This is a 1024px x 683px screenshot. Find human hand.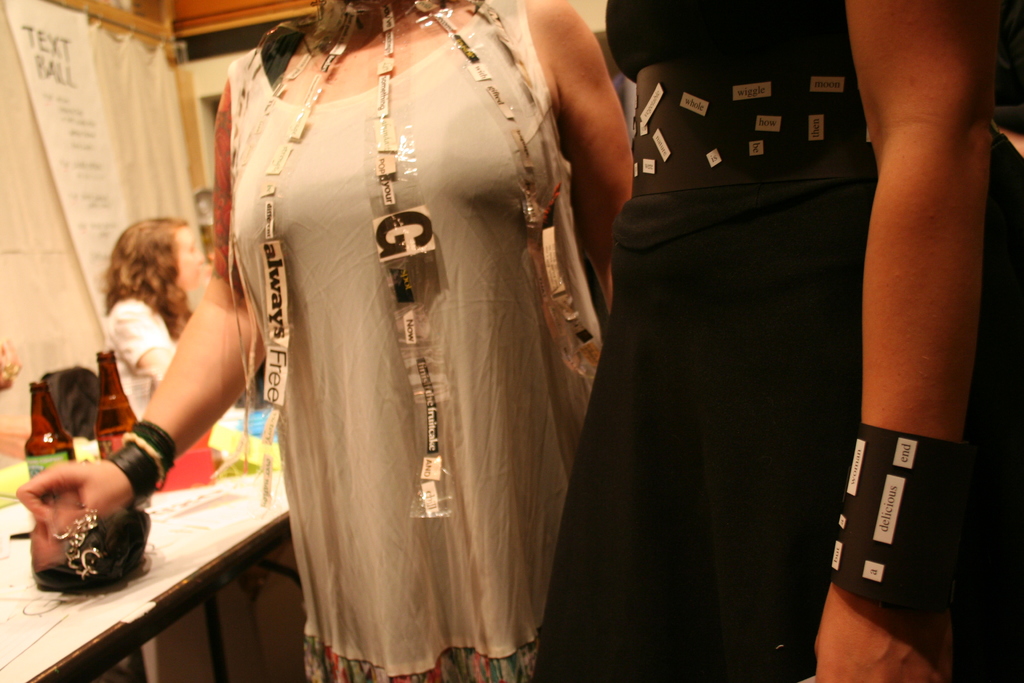
Bounding box: [813, 589, 958, 682].
